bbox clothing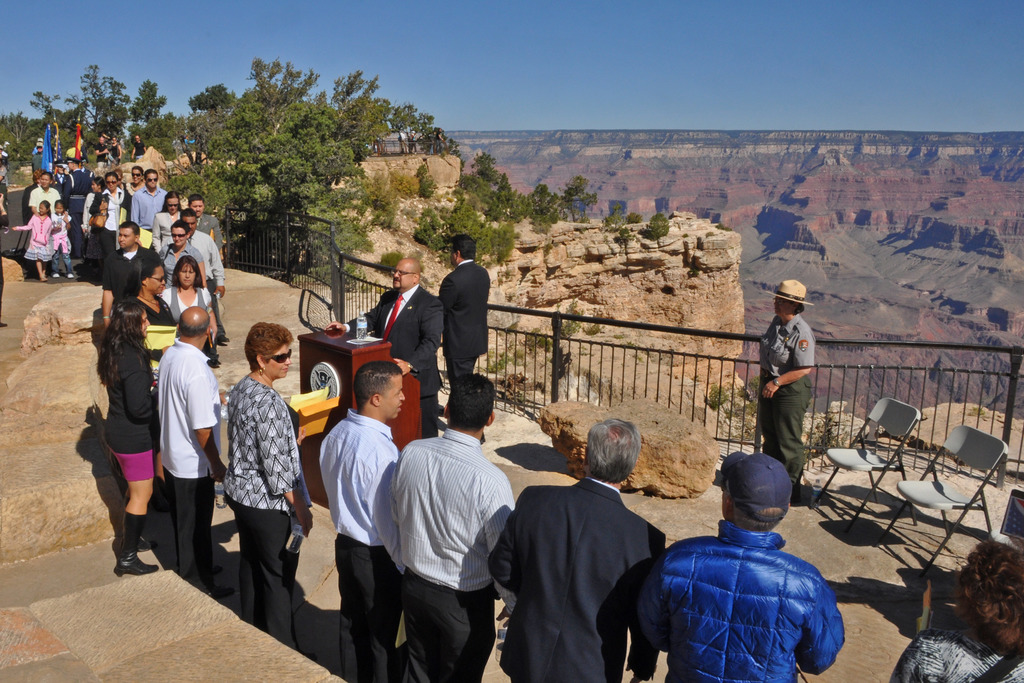
[53, 171, 62, 197]
